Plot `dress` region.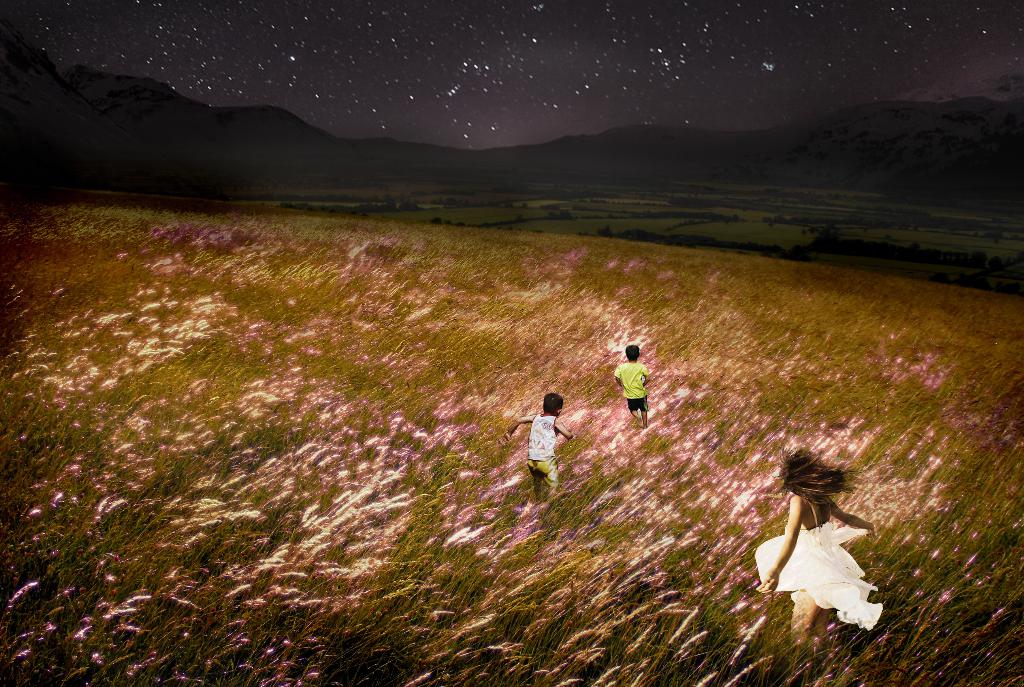
Plotted at left=754, top=501, right=881, bottom=629.
